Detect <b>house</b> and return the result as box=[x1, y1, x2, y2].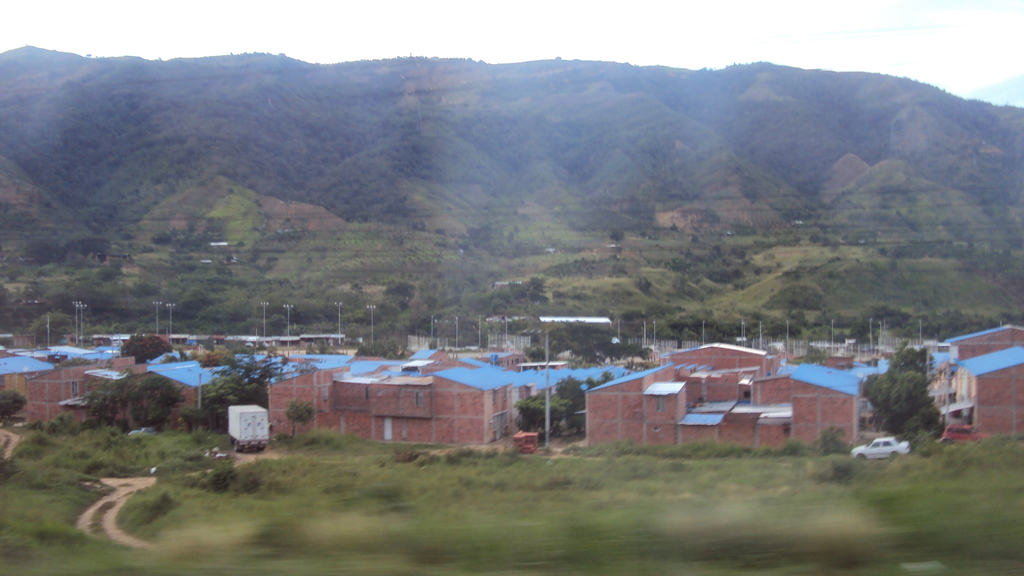
box=[31, 365, 86, 434].
